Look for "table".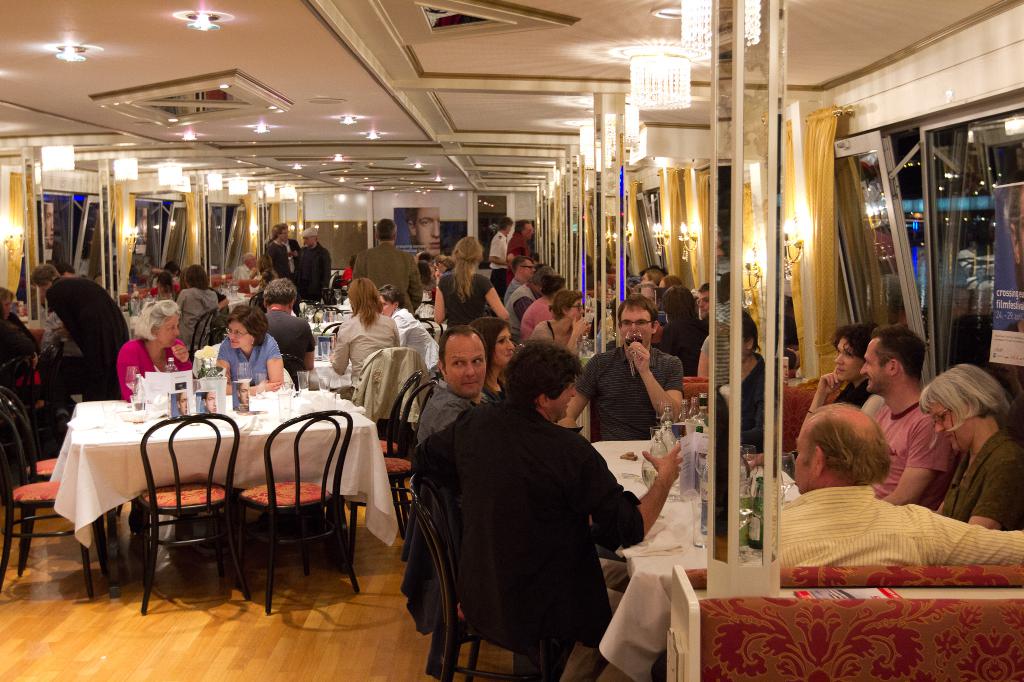
Found: box(303, 312, 335, 350).
